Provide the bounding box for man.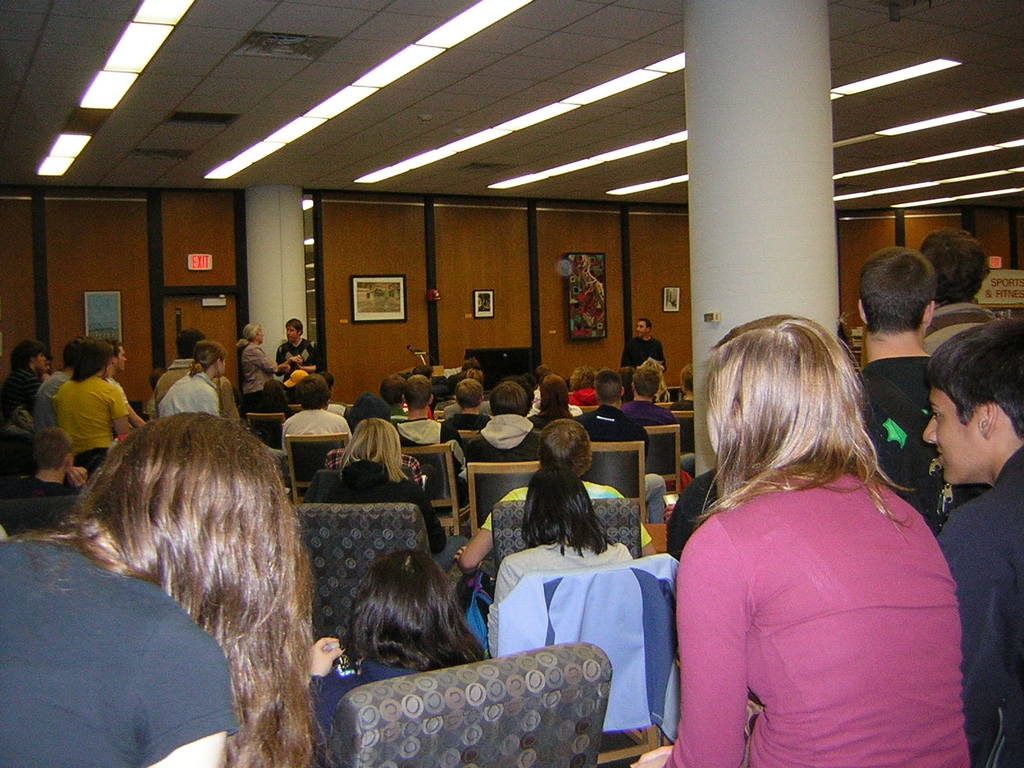
{"x1": 619, "y1": 366, "x2": 696, "y2": 477}.
